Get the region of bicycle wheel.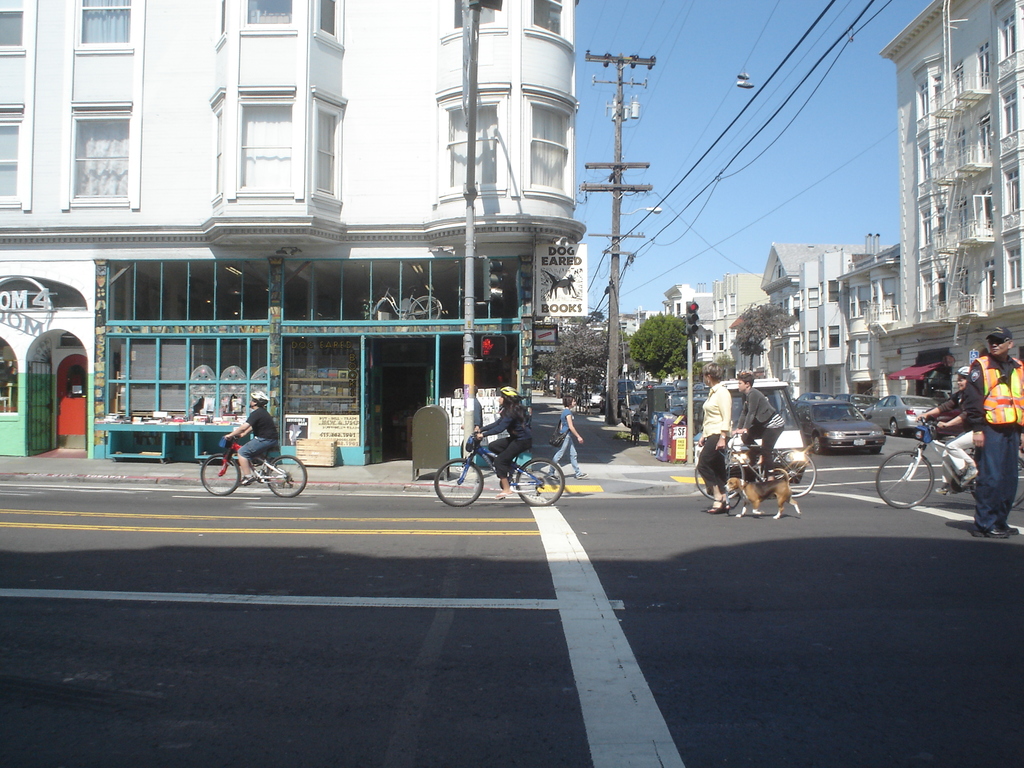
left=265, top=454, right=308, bottom=497.
